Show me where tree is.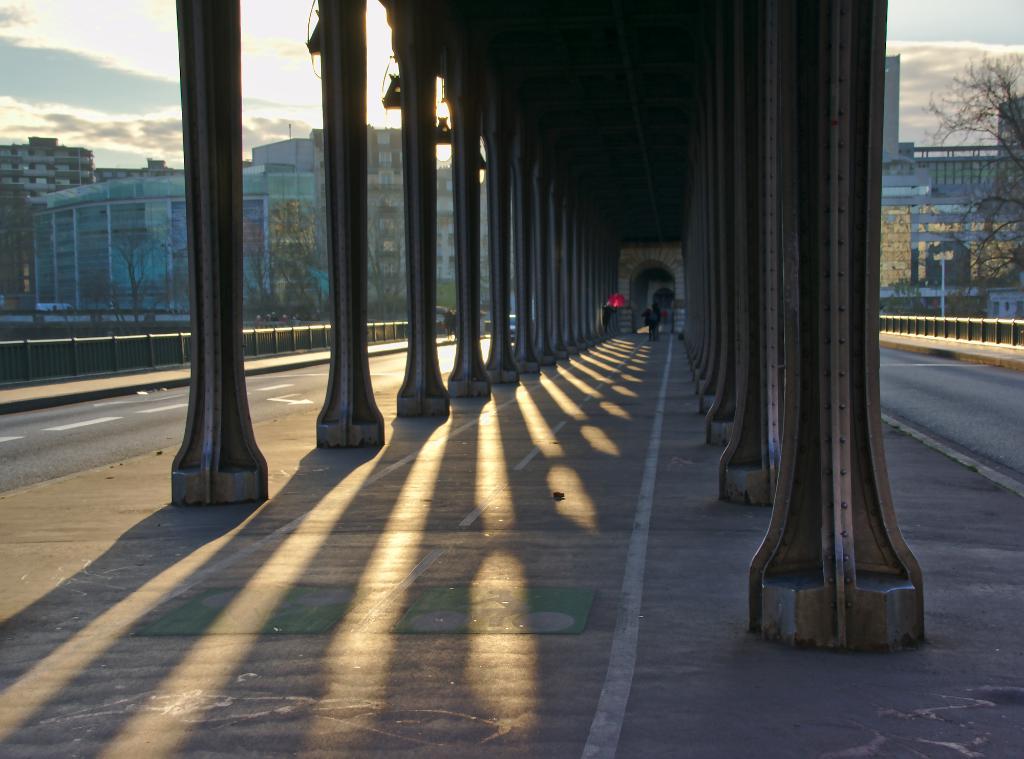
tree is at 102, 204, 180, 347.
